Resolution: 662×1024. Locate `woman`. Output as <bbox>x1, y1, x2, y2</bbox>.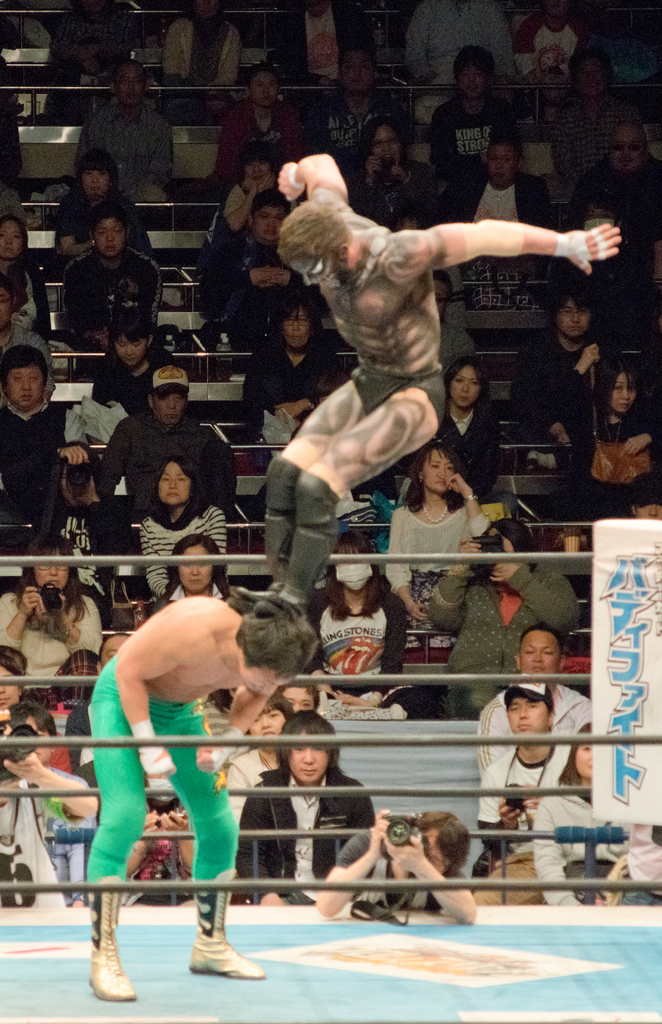
<bbox>239, 290, 357, 442</bbox>.
